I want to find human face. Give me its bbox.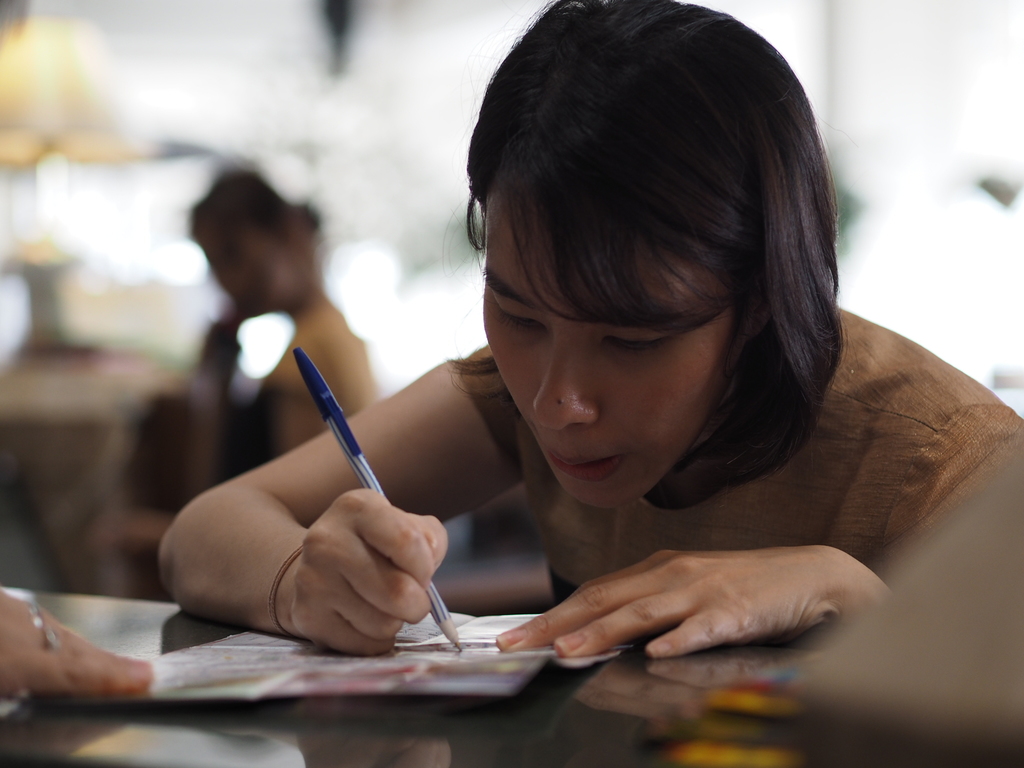
bbox(479, 173, 725, 507).
